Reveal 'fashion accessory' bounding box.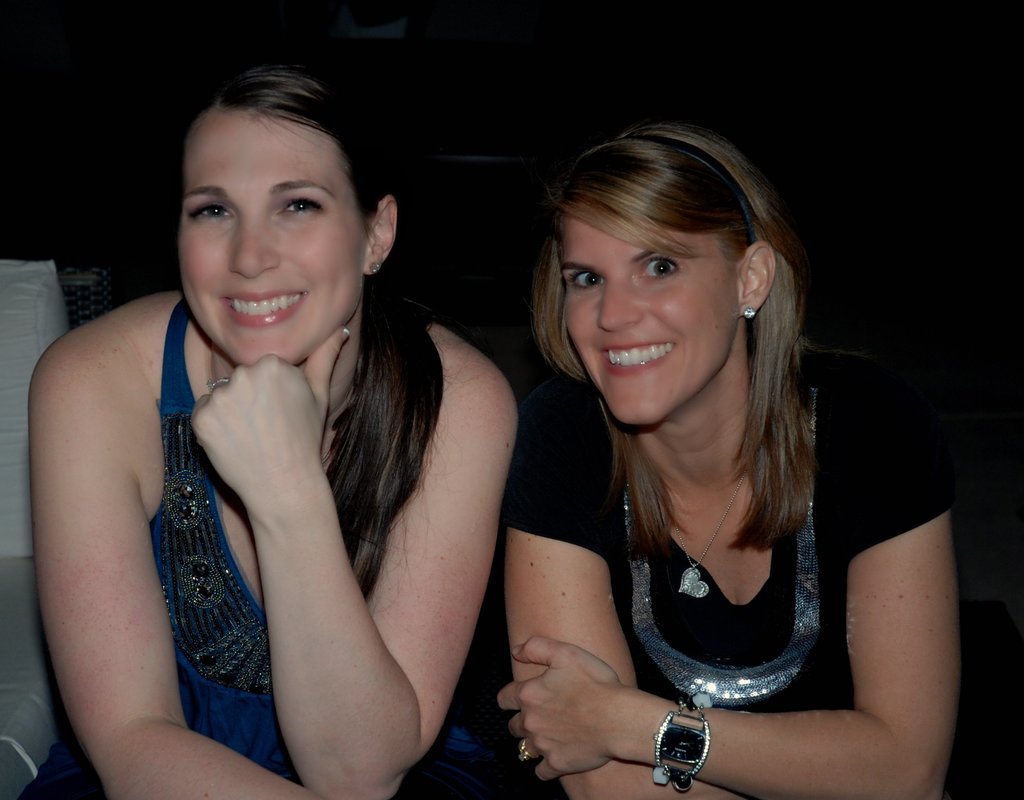
Revealed: l=622, t=134, r=755, b=247.
